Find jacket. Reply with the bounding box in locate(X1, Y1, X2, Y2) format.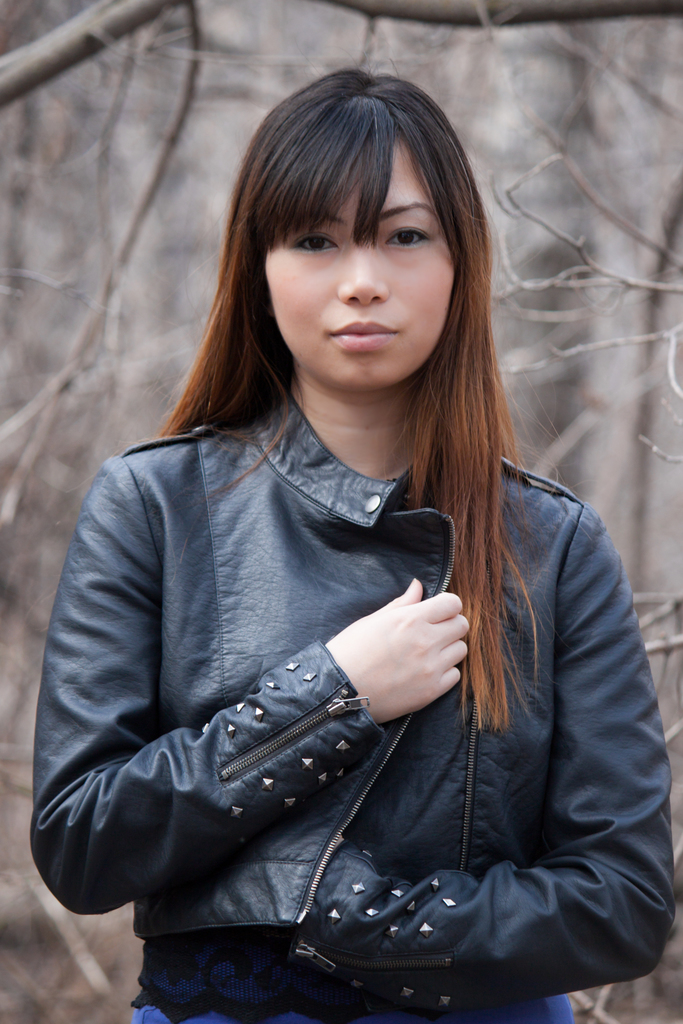
locate(9, 226, 659, 968).
